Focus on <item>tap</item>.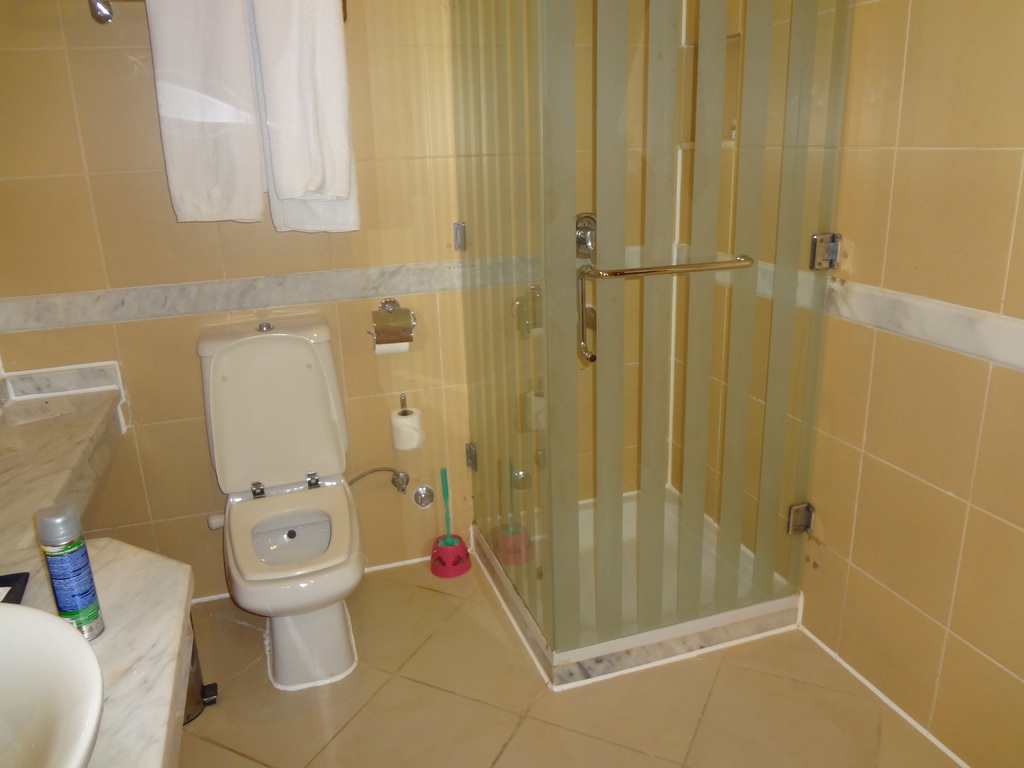
Focused at 387/468/410/499.
